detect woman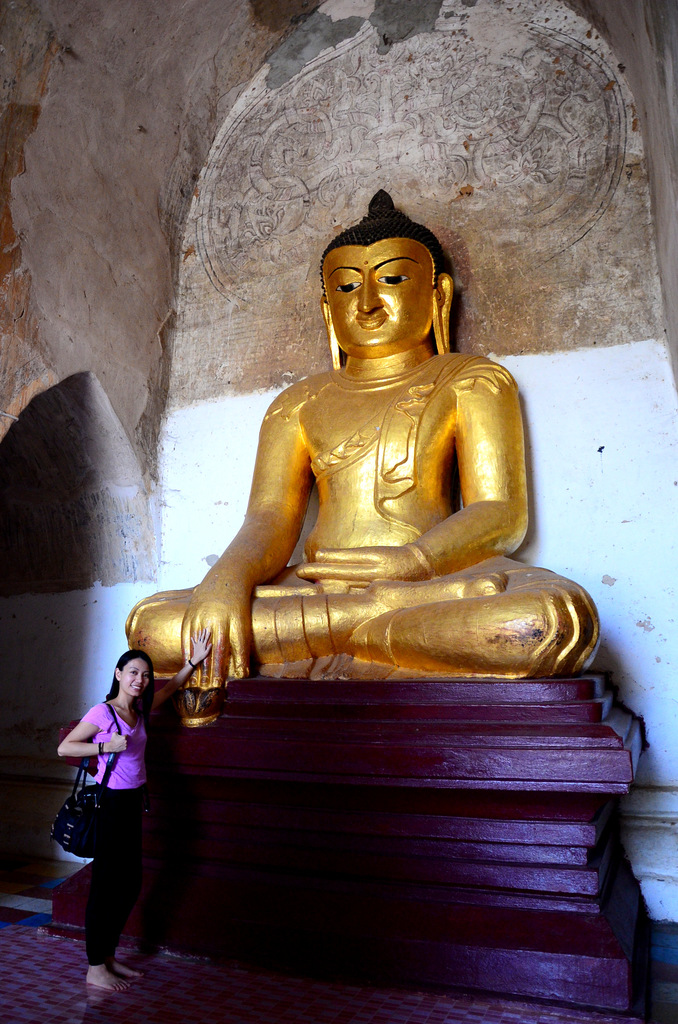
bbox(85, 651, 170, 963)
